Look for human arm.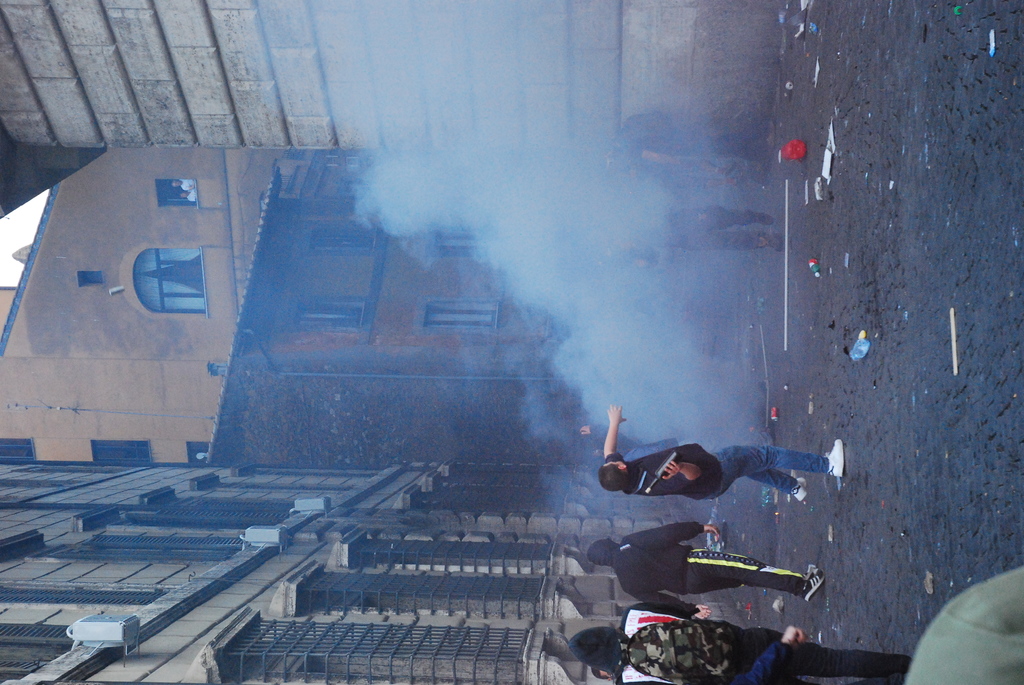
Found: <box>601,409,626,461</box>.
